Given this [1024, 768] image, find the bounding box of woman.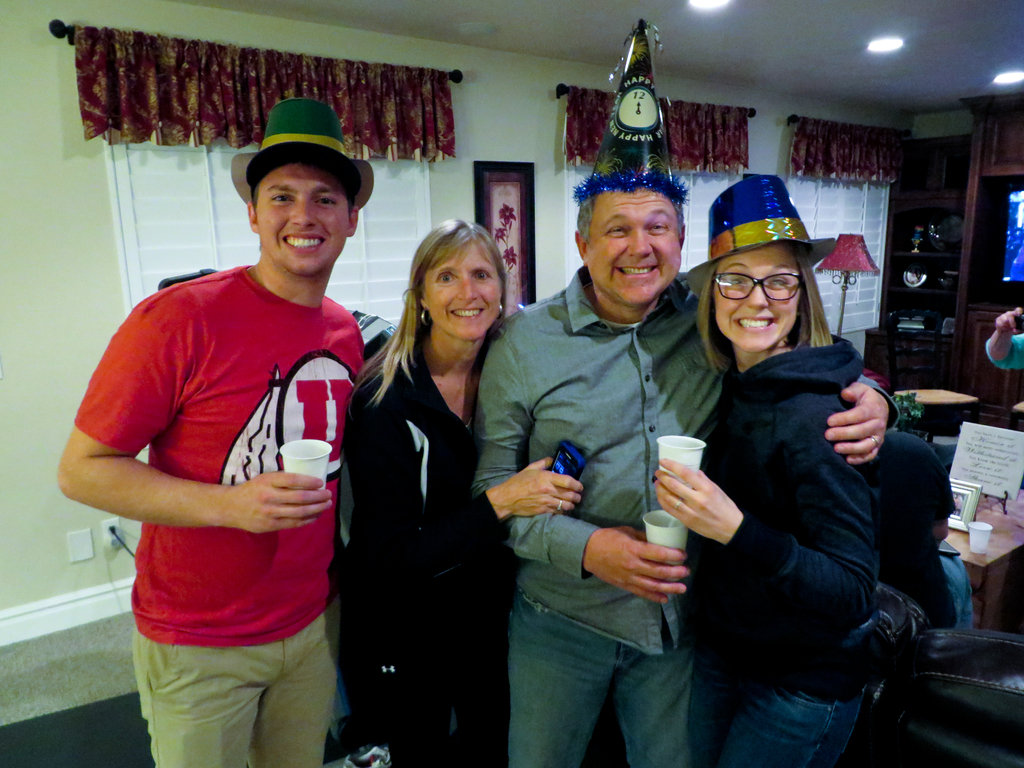
box(669, 164, 902, 767).
